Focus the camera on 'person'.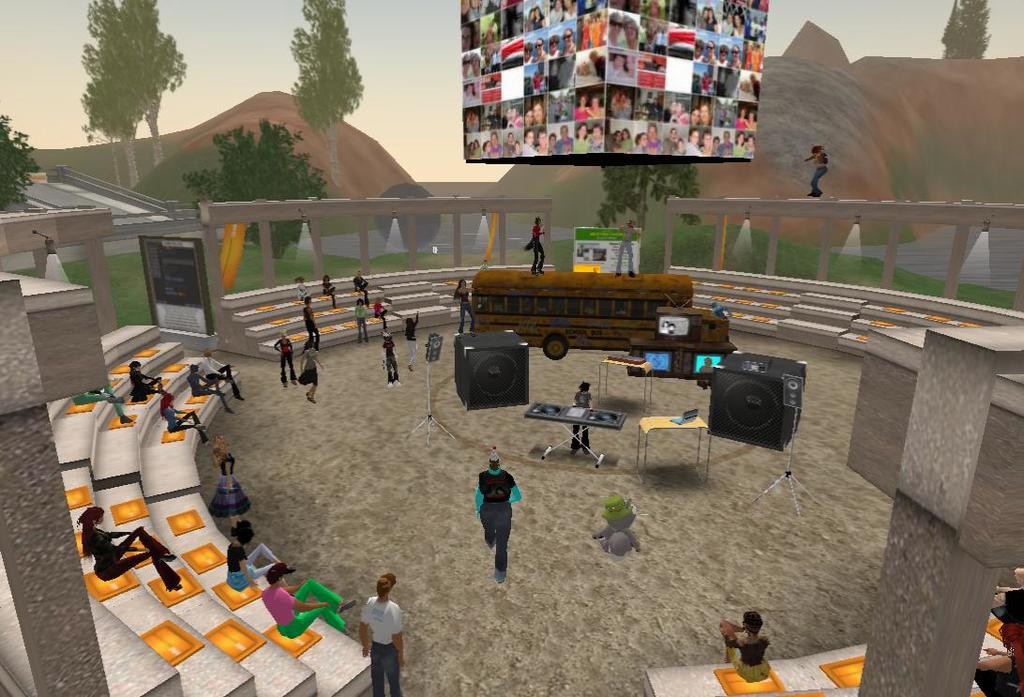
Focus region: [x1=470, y1=449, x2=526, y2=588].
